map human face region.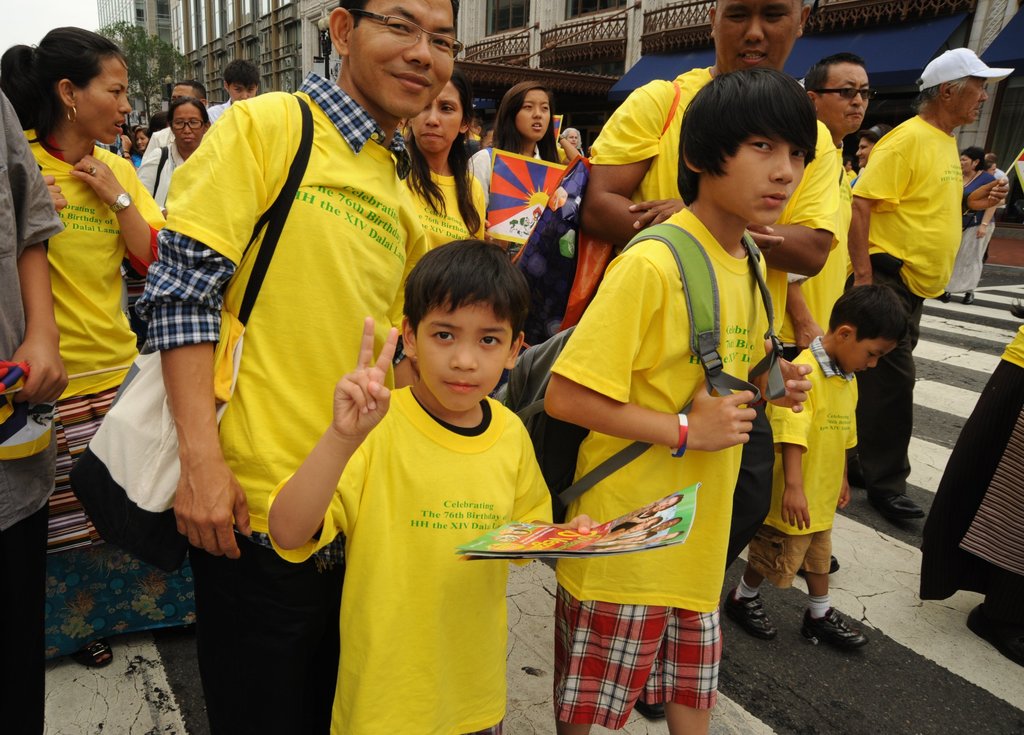
Mapped to <region>481, 129, 493, 146</region>.
